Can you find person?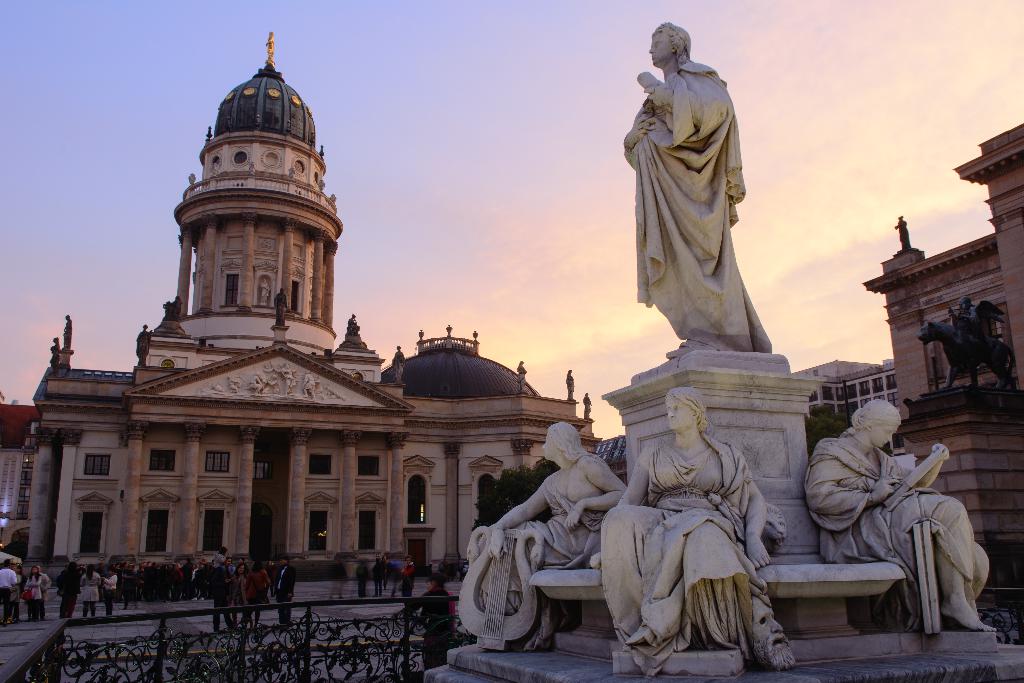
Yes, bounding box: (595, 385, 770, 658).
